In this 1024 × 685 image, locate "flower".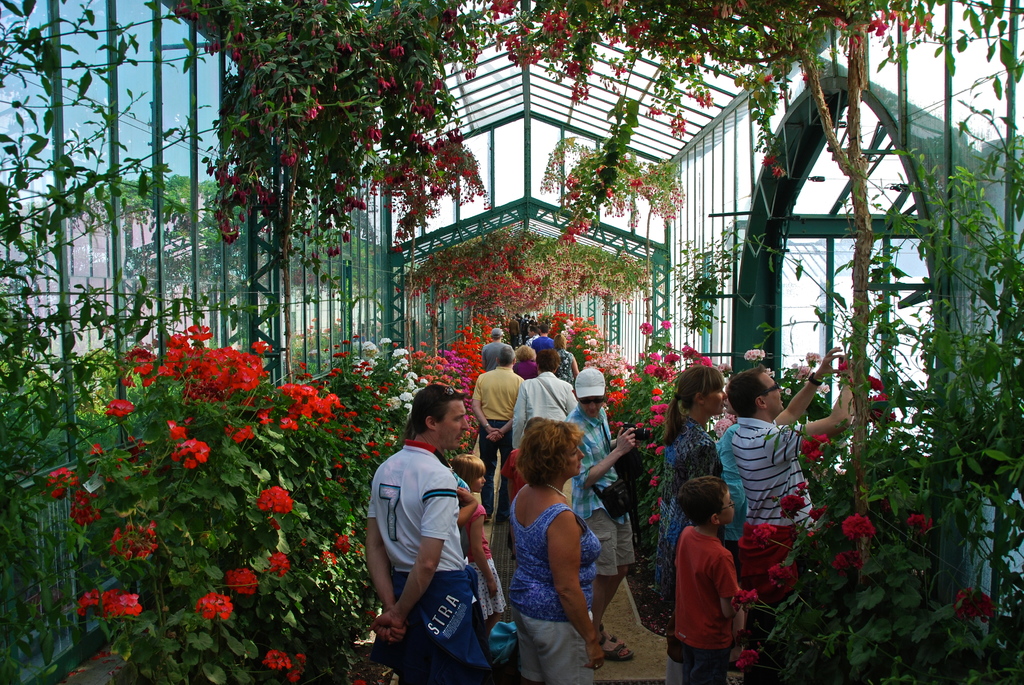
Bounding box: locate(364, 611, 373, 626).
